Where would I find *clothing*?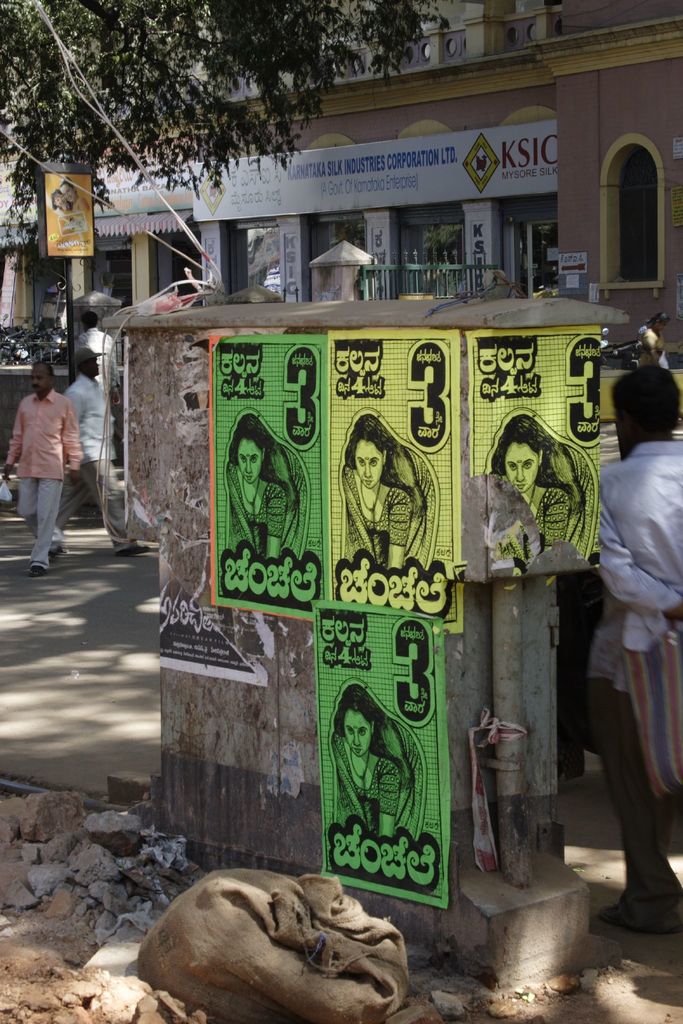
At left=588, top=430, right=682, bottom=799.
